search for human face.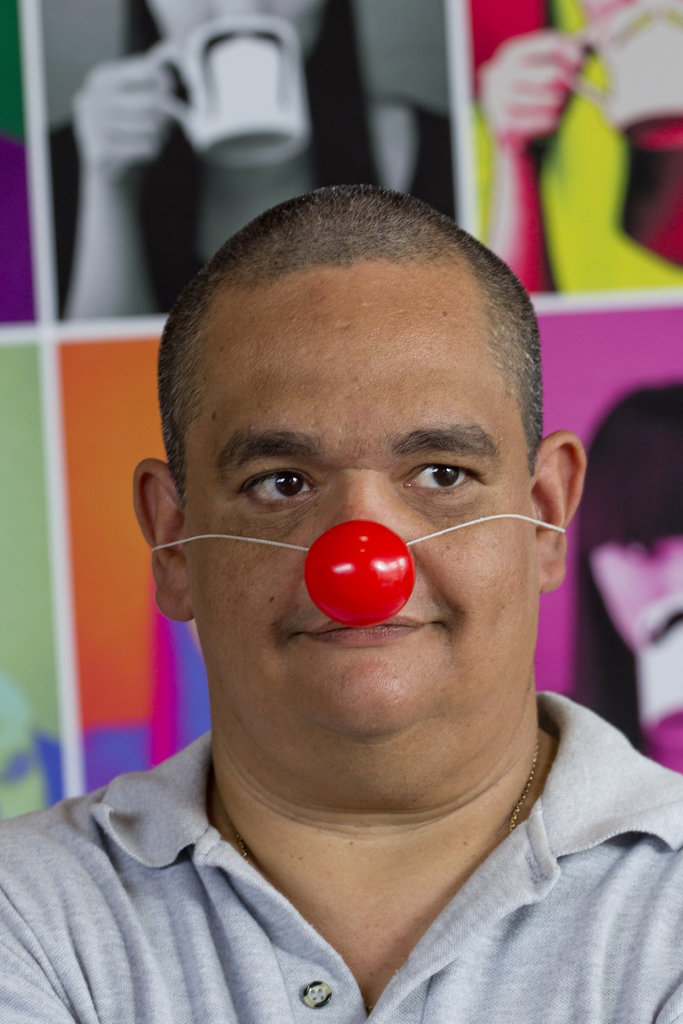
Found at [146, 0, 323, 50].
